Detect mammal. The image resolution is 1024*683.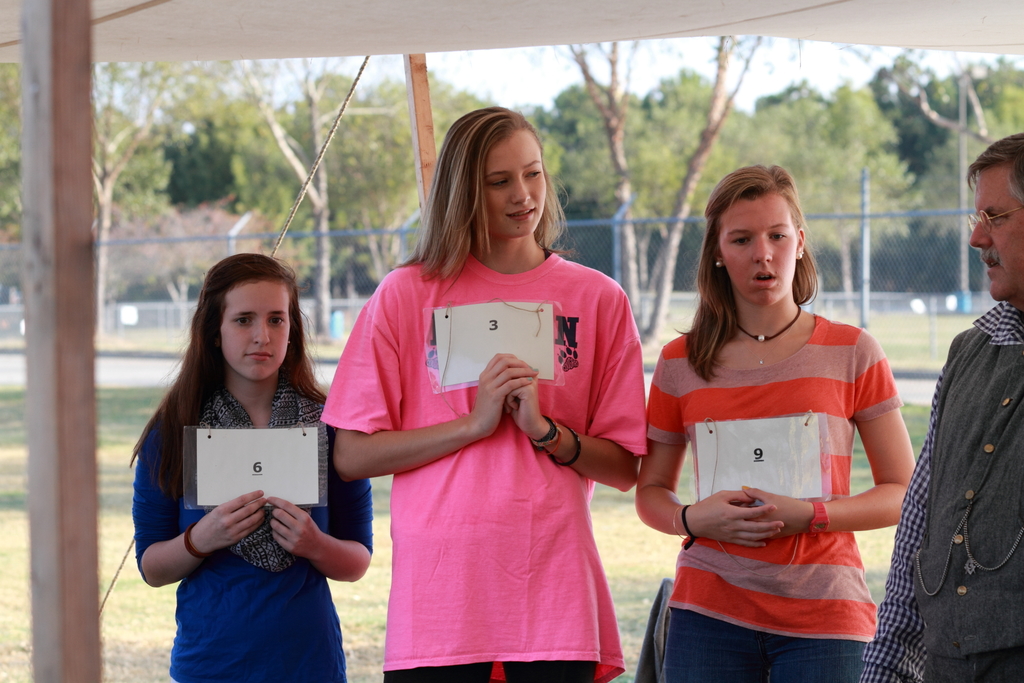
(856,131,1023,682).
